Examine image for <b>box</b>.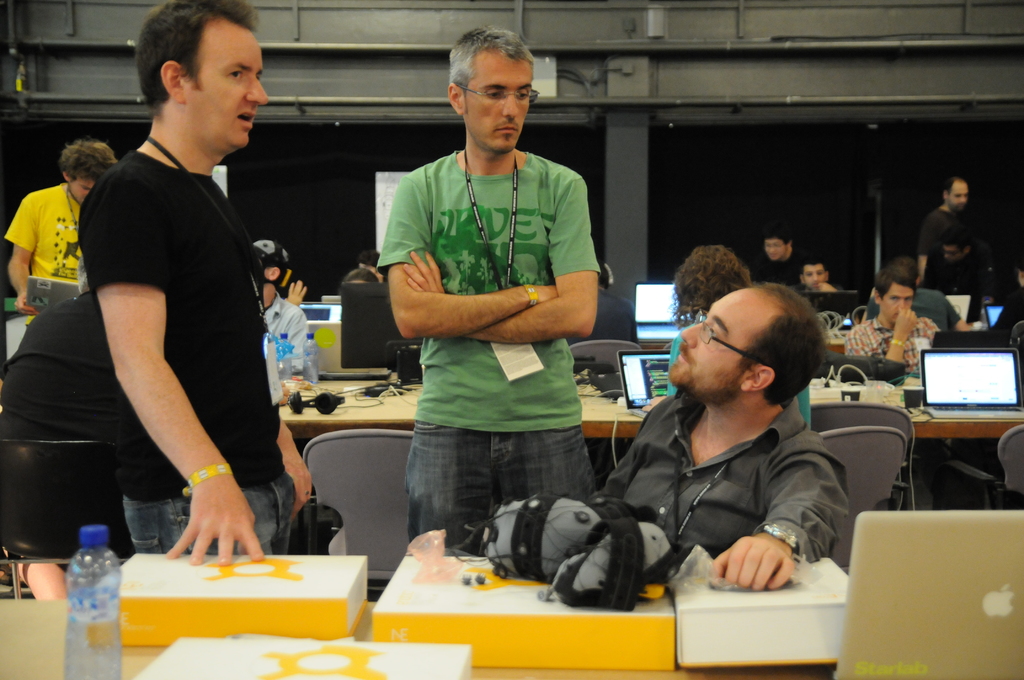
Examination result: pyautogui.locateOnScreen(6, 316, 34, 360).
